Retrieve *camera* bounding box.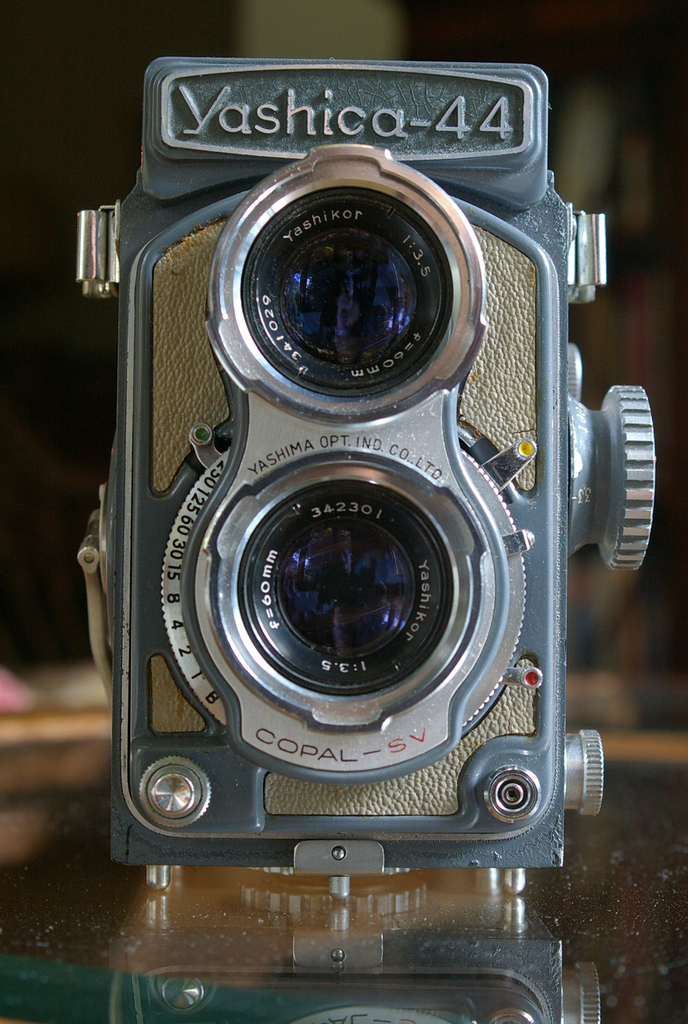
Bounding box: x1=60 y1=51 x2=667 y2=1023.
